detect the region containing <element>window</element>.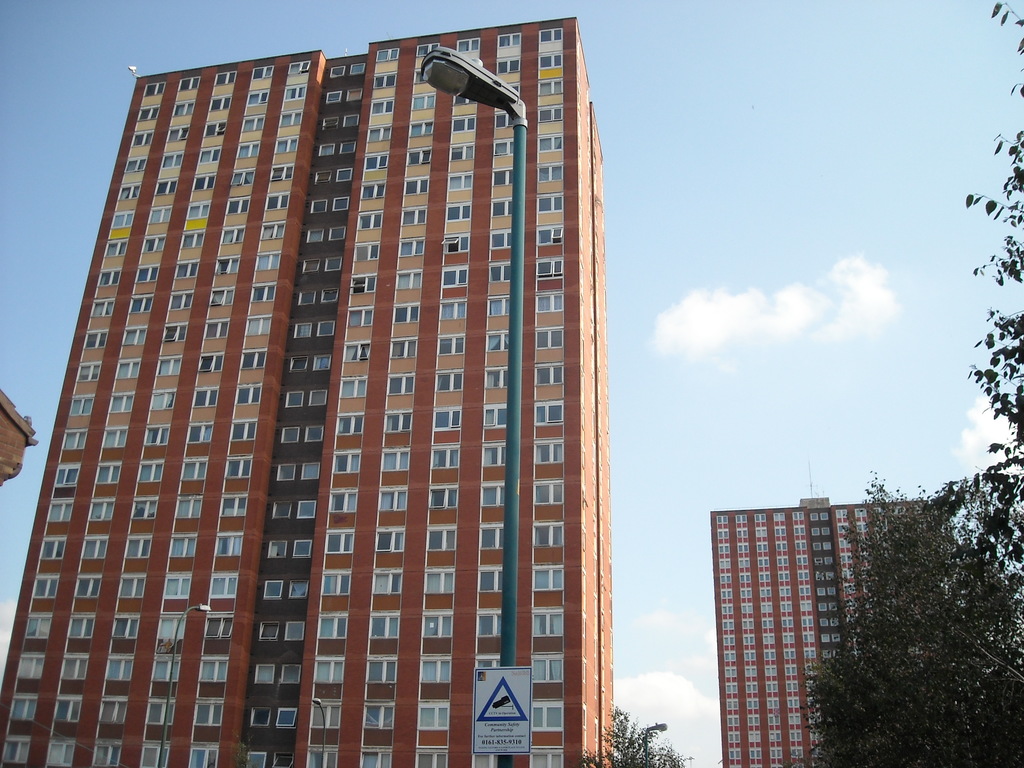
{"left": 537, "top": 135, "right": 564, "bottom": 152}.
